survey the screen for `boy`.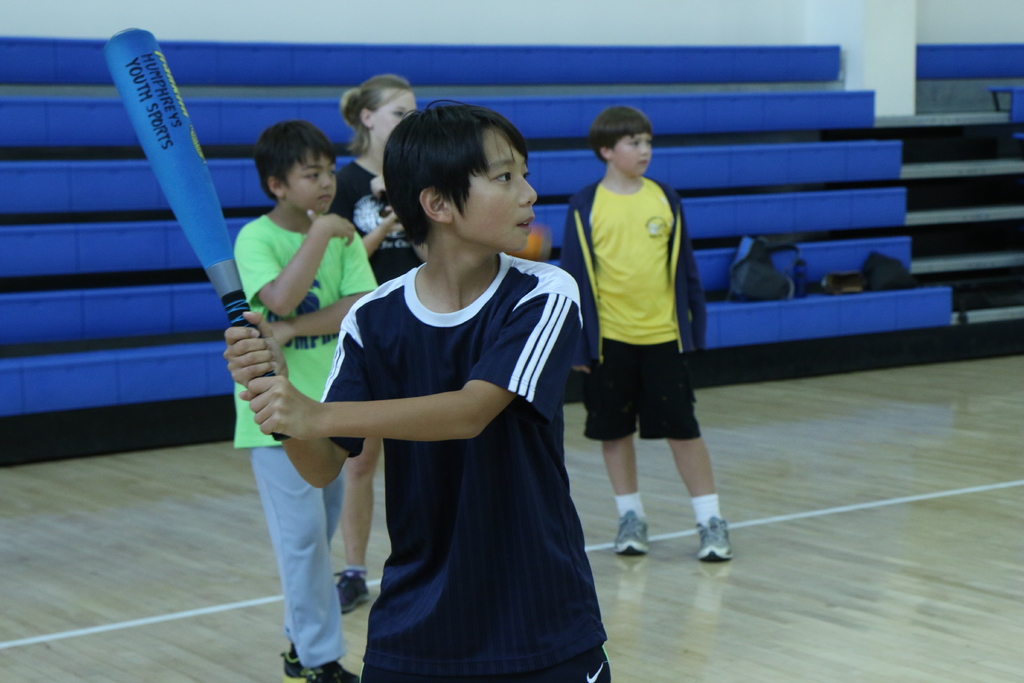
Survey found: 225,104,618,682.
